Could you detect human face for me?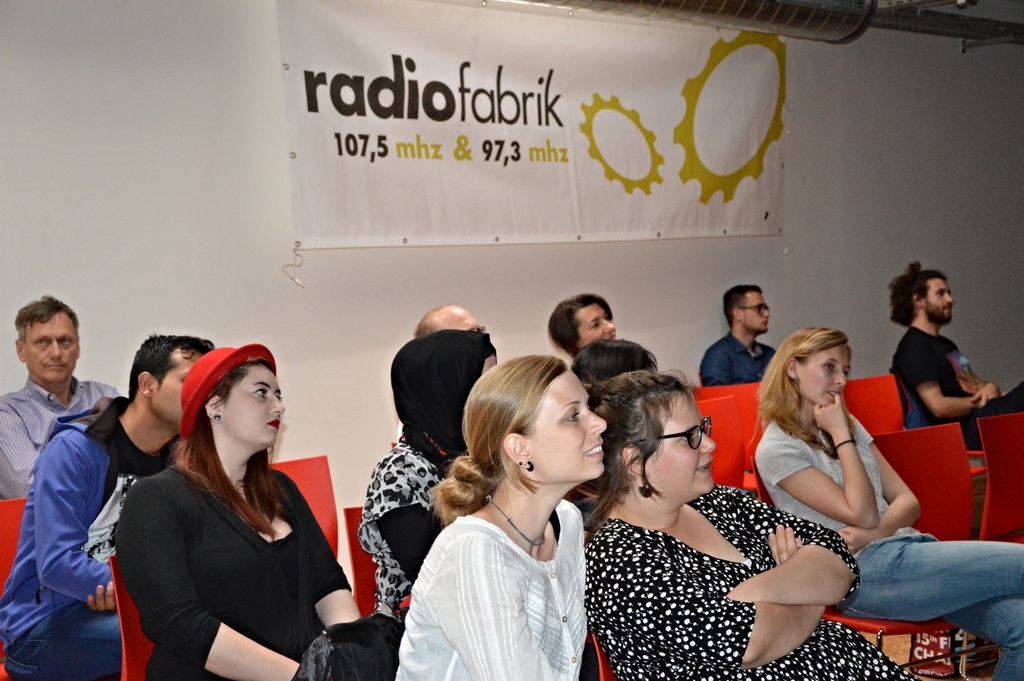
Detection result: bbox=(527, 368, 608, 480).
